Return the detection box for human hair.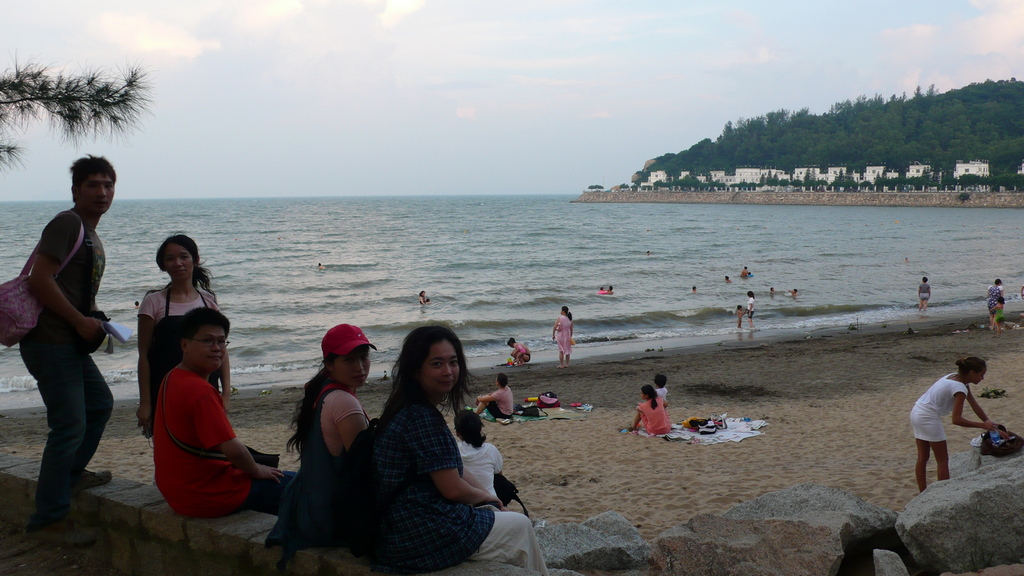
region(285, 353, 337, 463).
